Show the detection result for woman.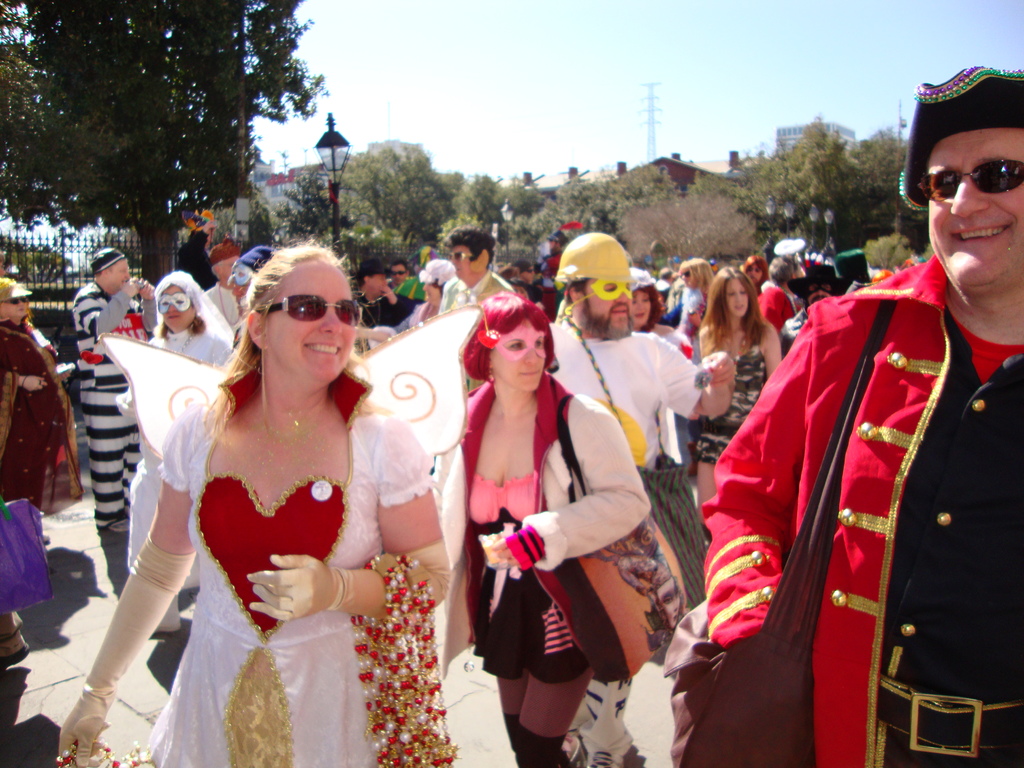
0 278 81 545.
